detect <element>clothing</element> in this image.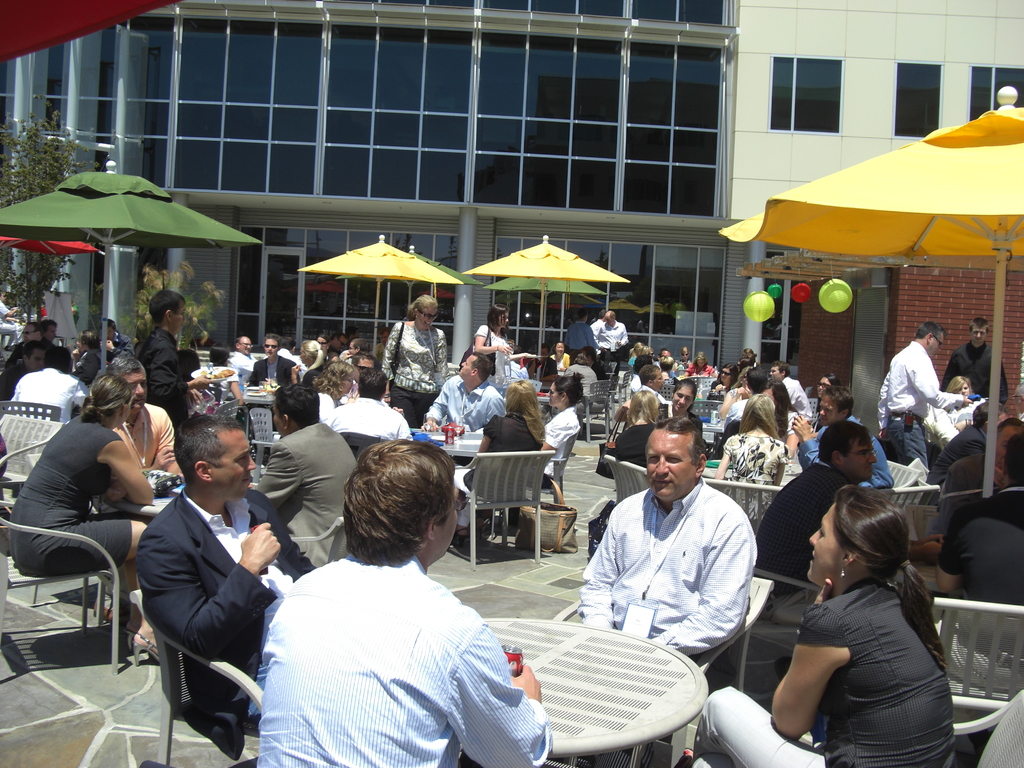
Detection: x1=138 y1=488 x2=318 y2=733.
